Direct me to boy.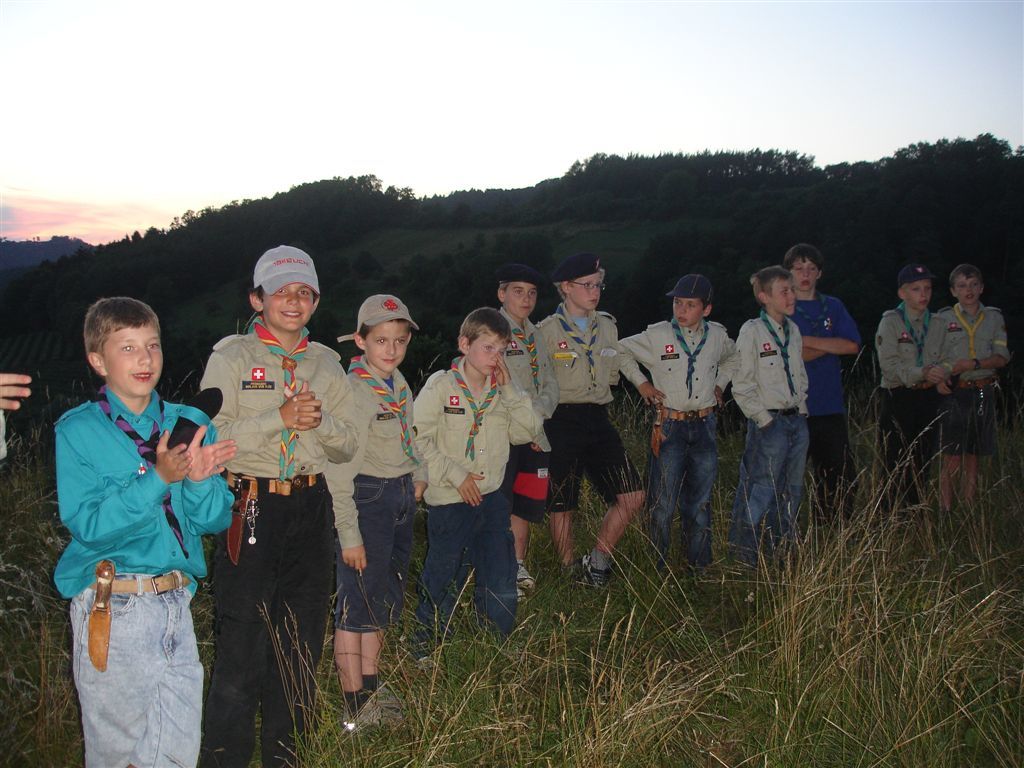
Direction: <box>540,256,657,592</box>.
